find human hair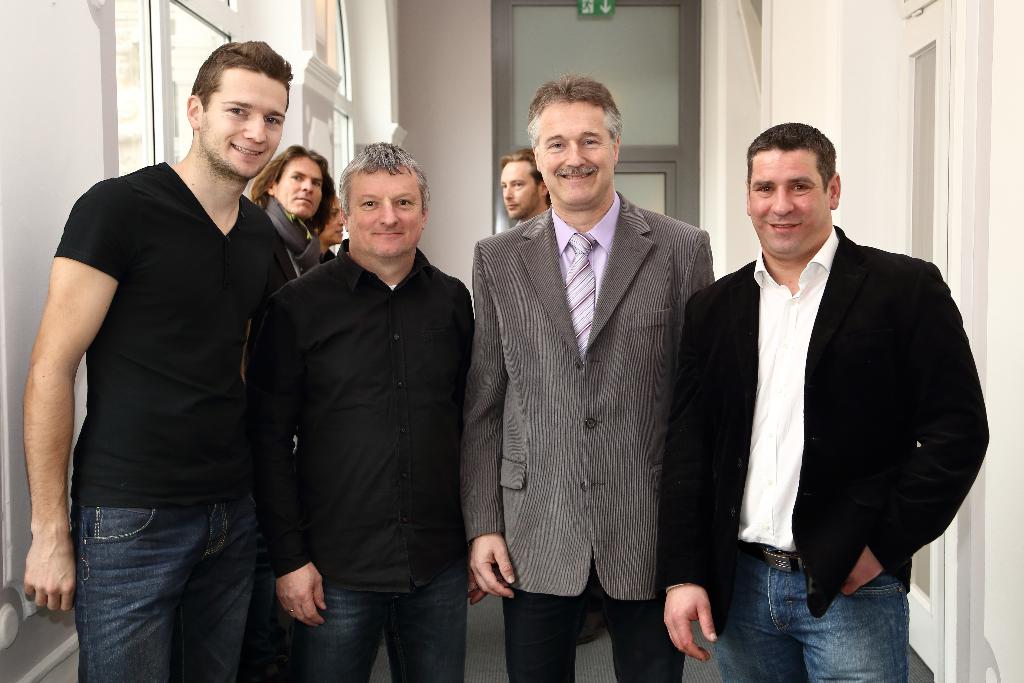
locate(189, 36, 294, 111)
